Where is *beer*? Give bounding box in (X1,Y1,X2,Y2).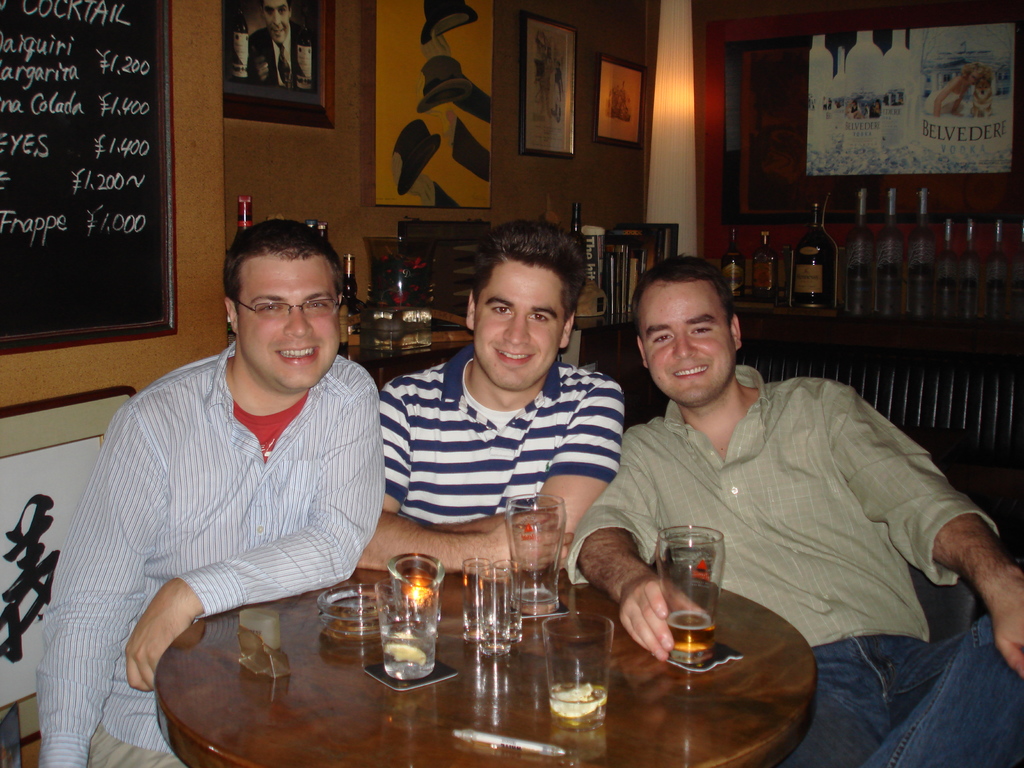
(658,520,727,657).
